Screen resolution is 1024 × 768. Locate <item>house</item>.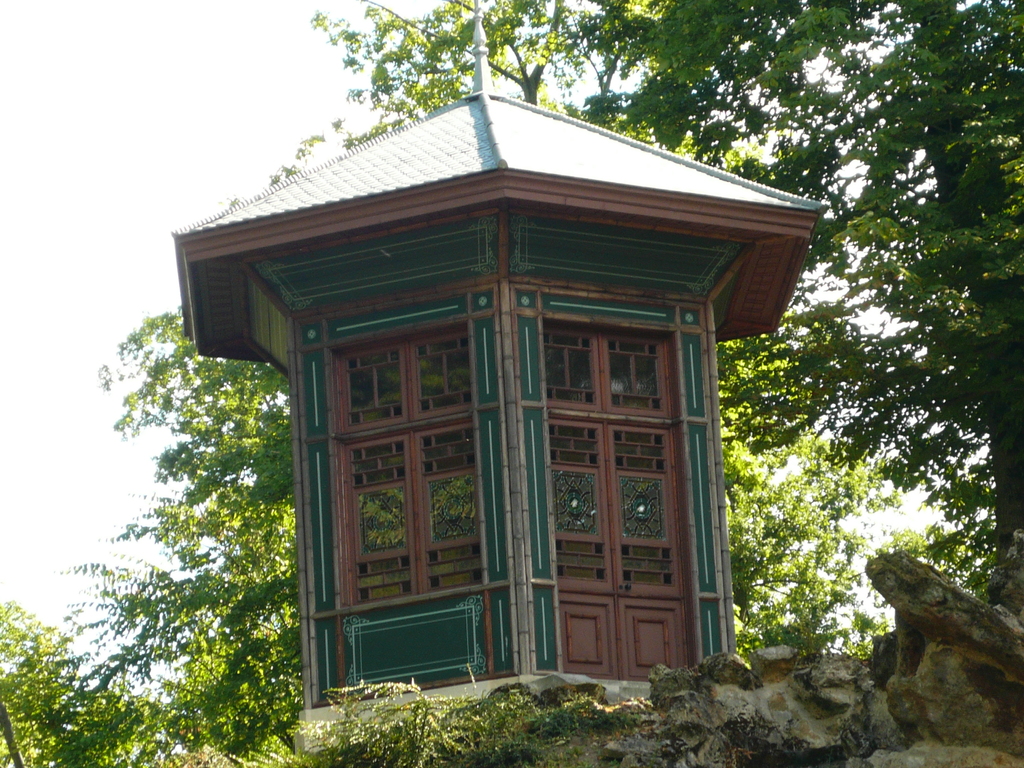
rect(188, 60, 833, 747).
